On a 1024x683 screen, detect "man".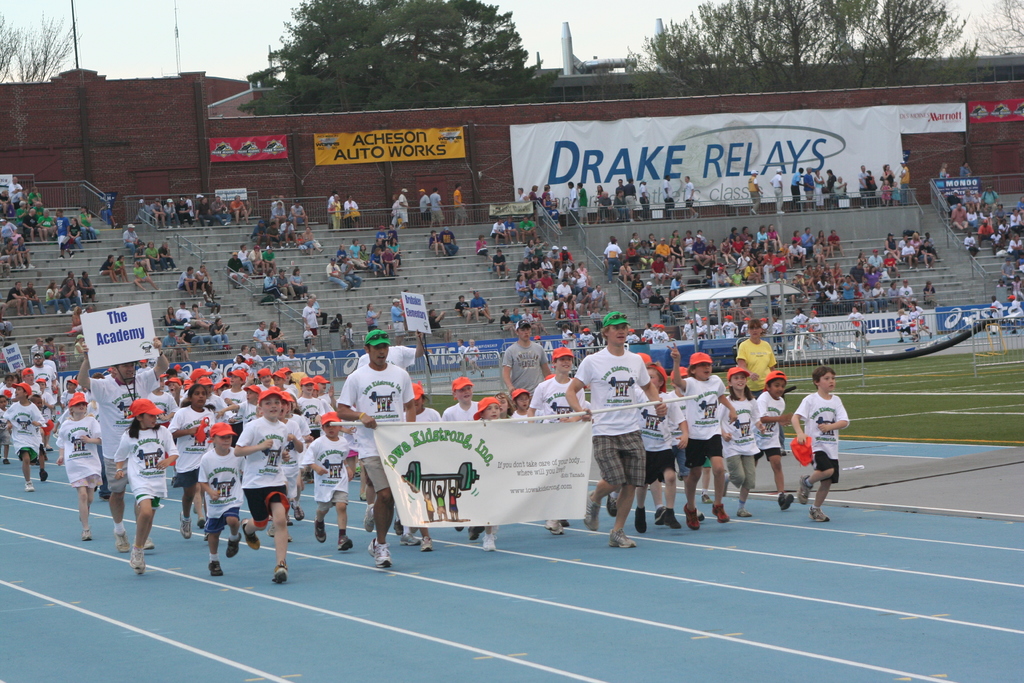
[x1=803, y1=166, x2=817, y2=210].
